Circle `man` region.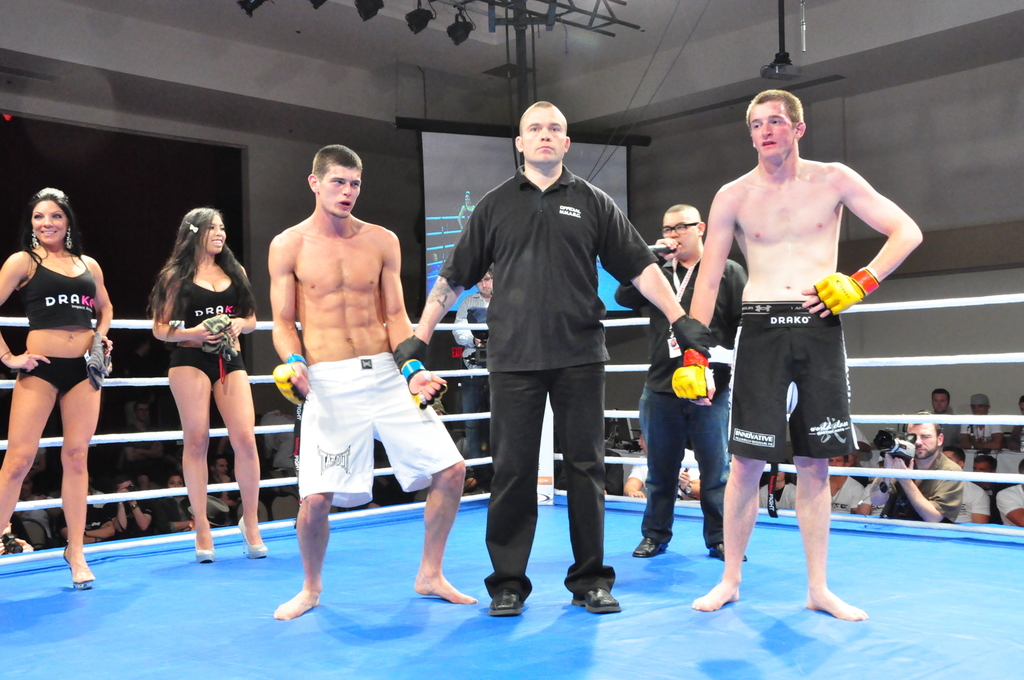
Region: BBox(829, 442, 869, 520).
